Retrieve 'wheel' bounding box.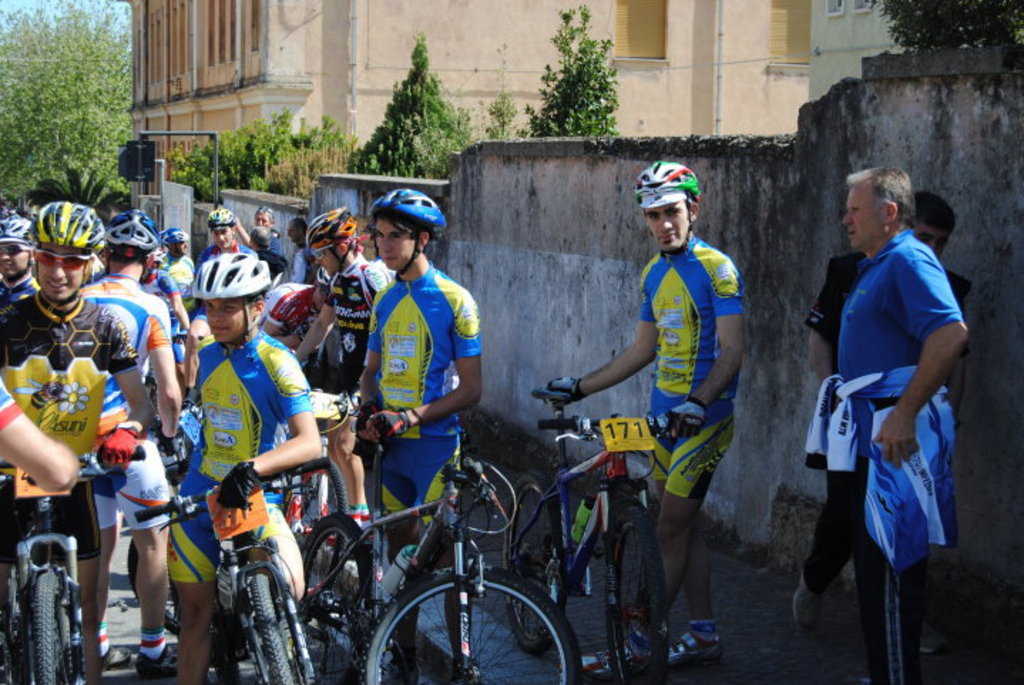
Bounding box: 249,568,303,684.
